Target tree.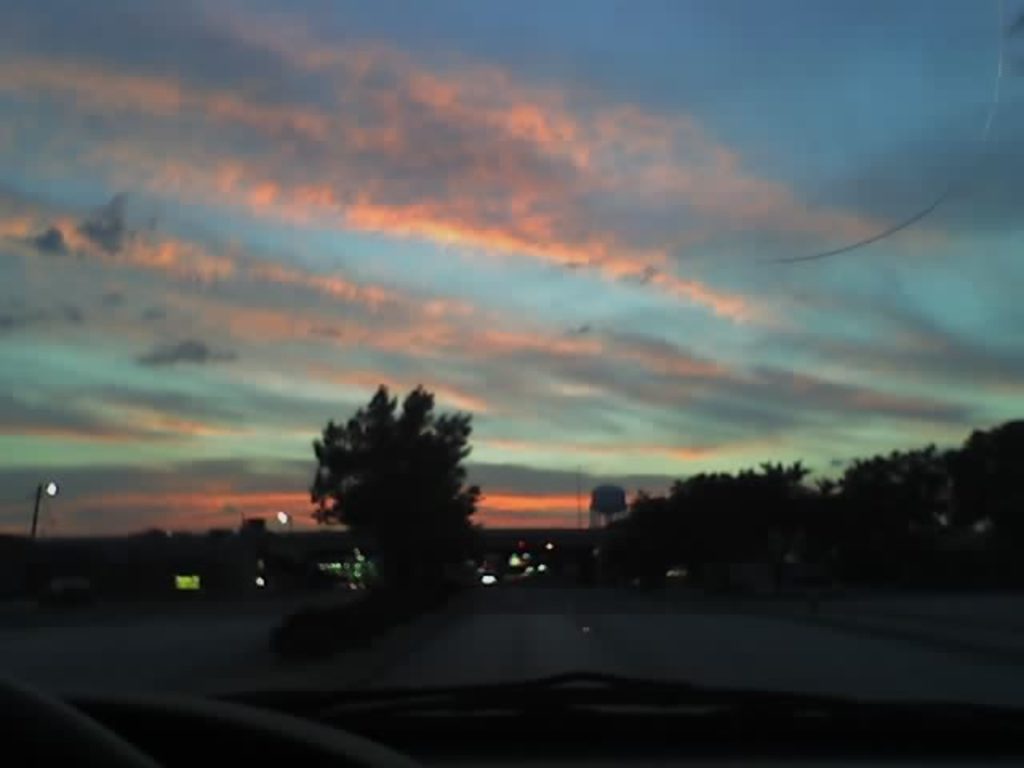
Target region: <bbox>285, 368, 472, 584</bbox>.
